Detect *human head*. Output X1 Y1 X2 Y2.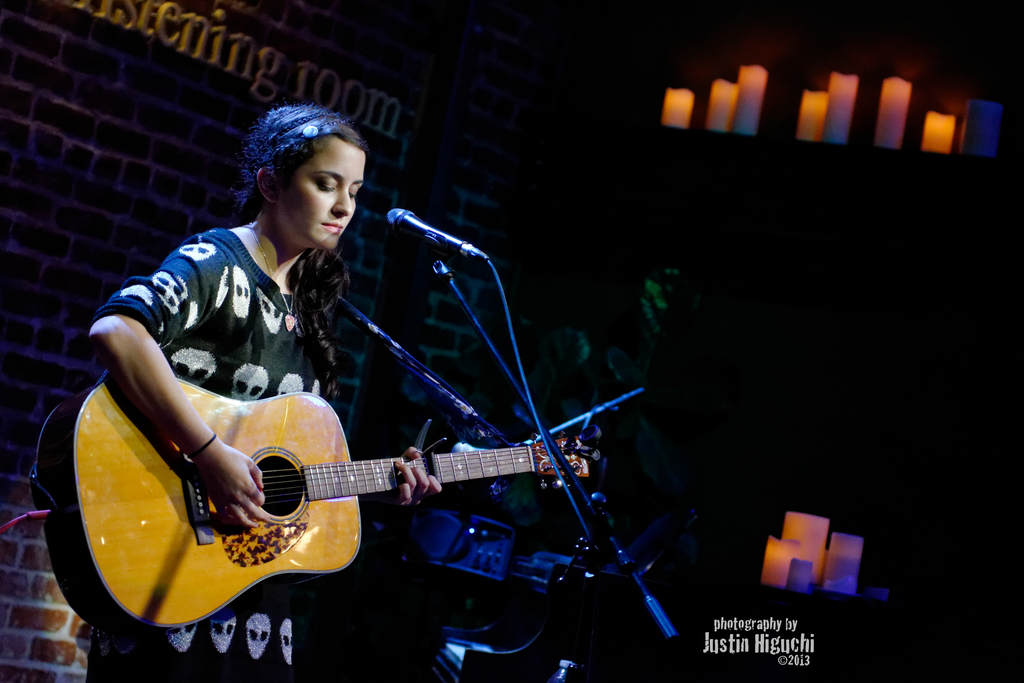
246 105 365 252.
